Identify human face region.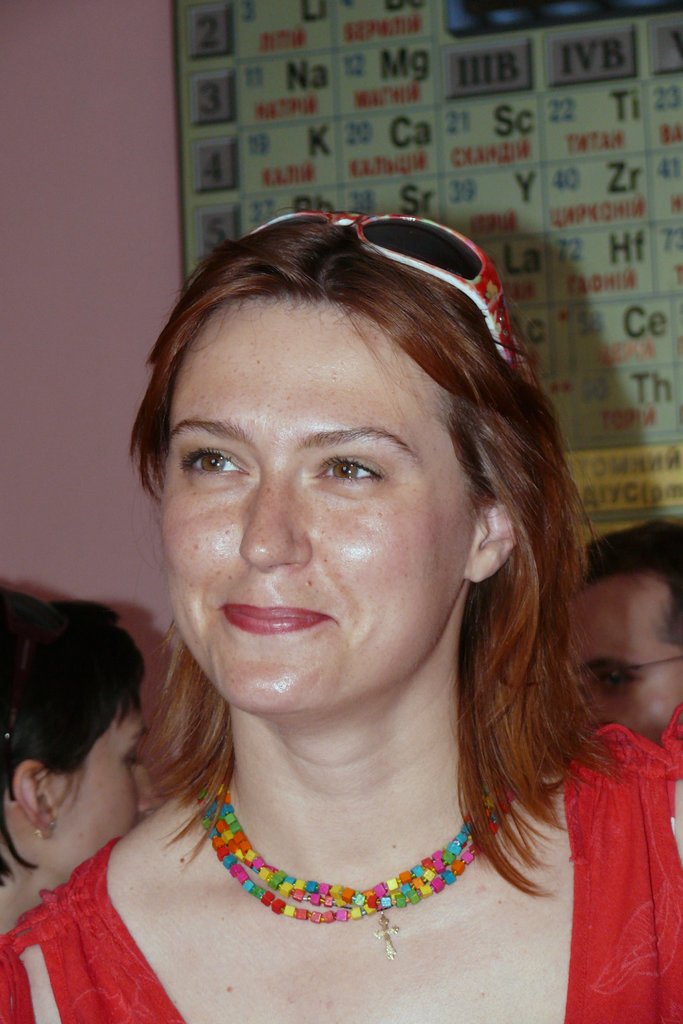
Region: 159:298:474:726.
